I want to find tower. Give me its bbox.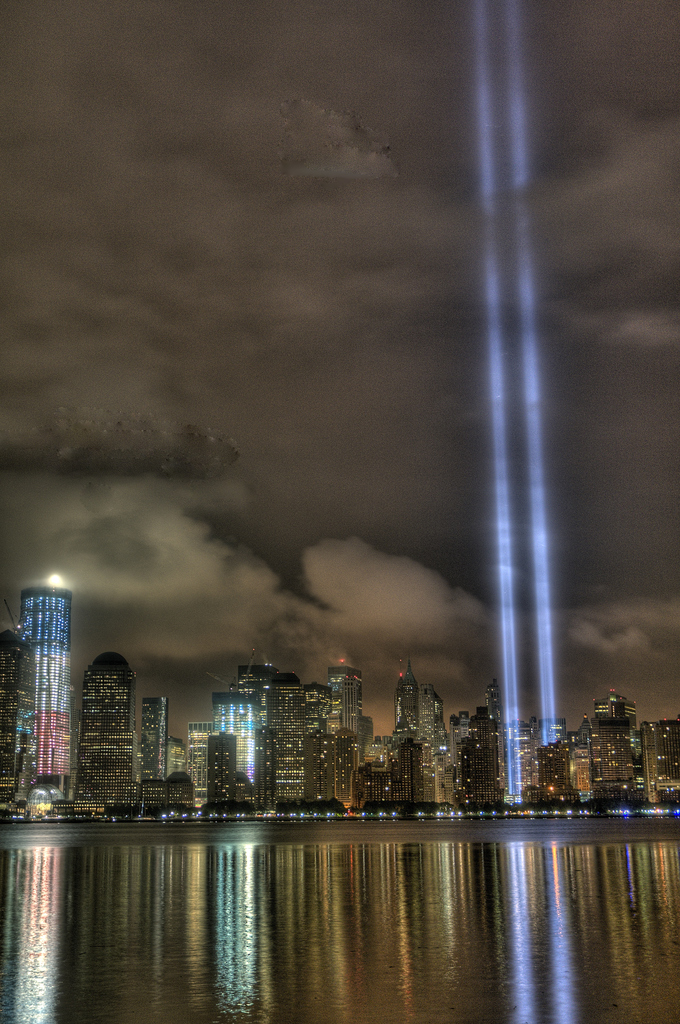
region(75, 659, 126, 817).
